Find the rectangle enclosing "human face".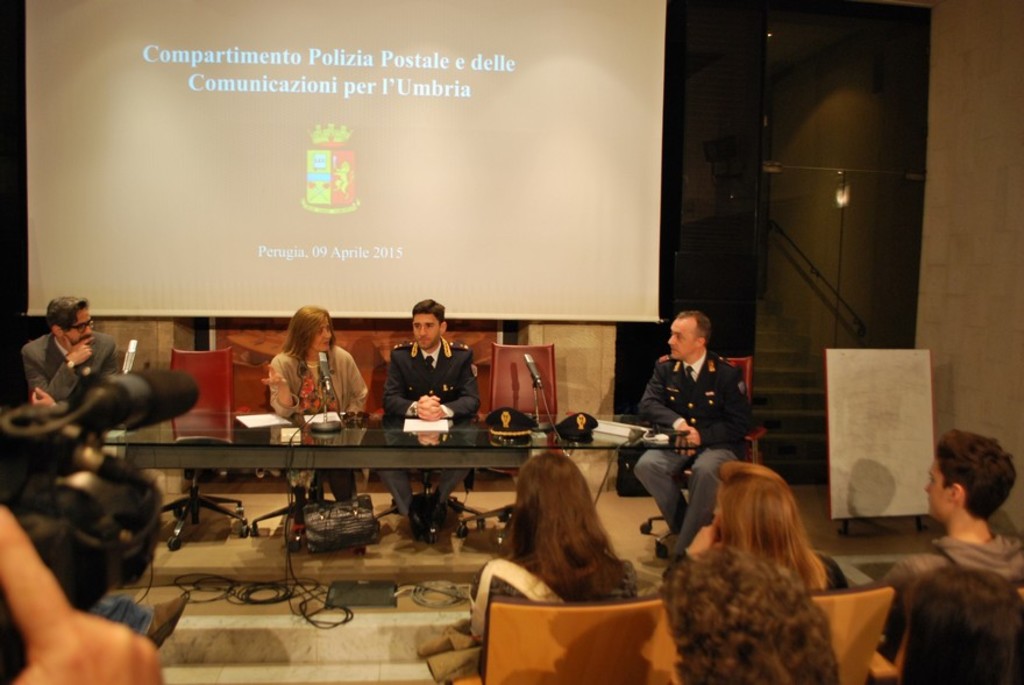
select_region(308, 315, 333, 349).
